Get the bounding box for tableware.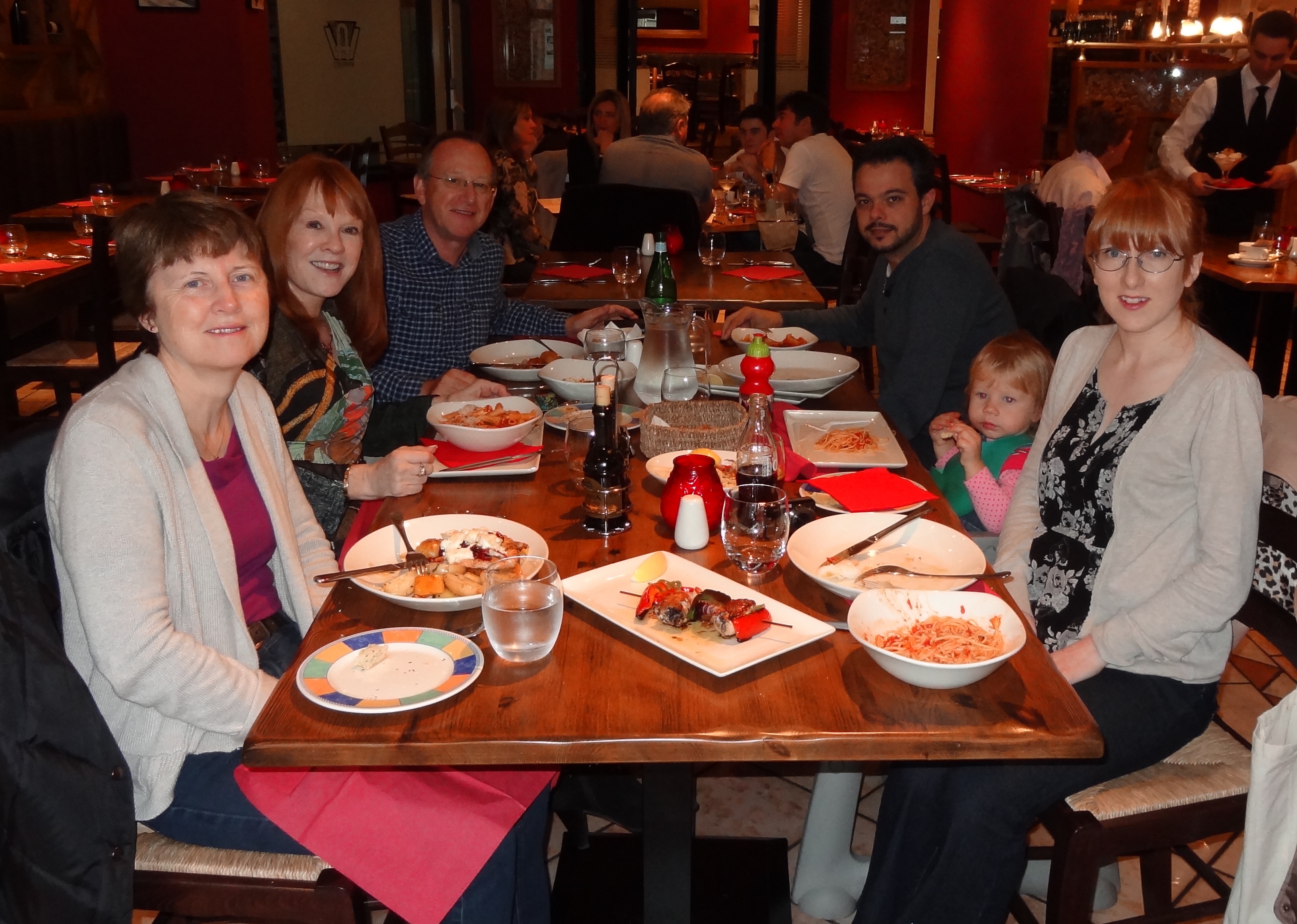
<bbox>318, 163, 368, 191</bbox>.
